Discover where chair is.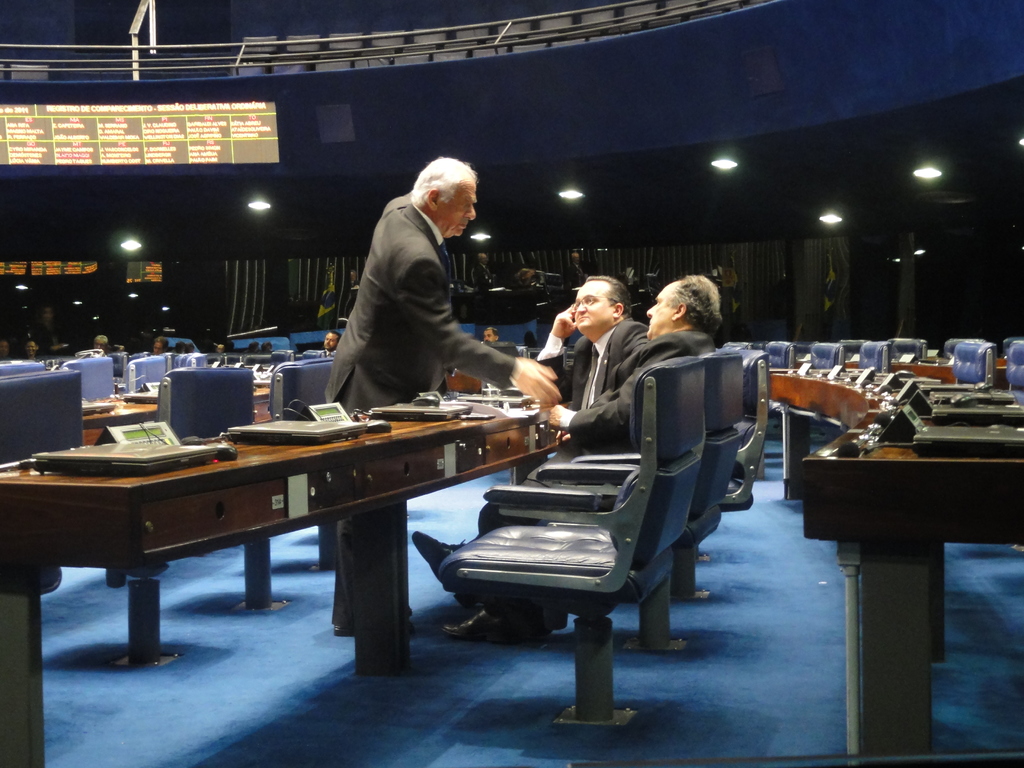
Discovered at {"left": 0, "top": 372, "right": 80, "bottom": 471}.
